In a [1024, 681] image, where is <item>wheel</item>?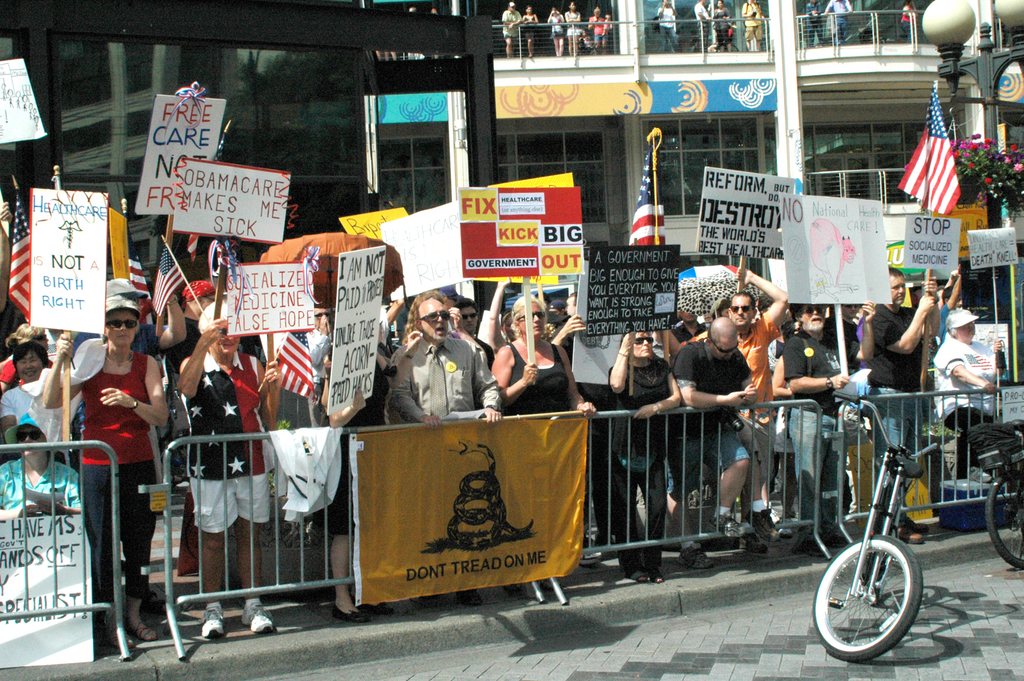
l=806, t=533, r=929, b=663.
